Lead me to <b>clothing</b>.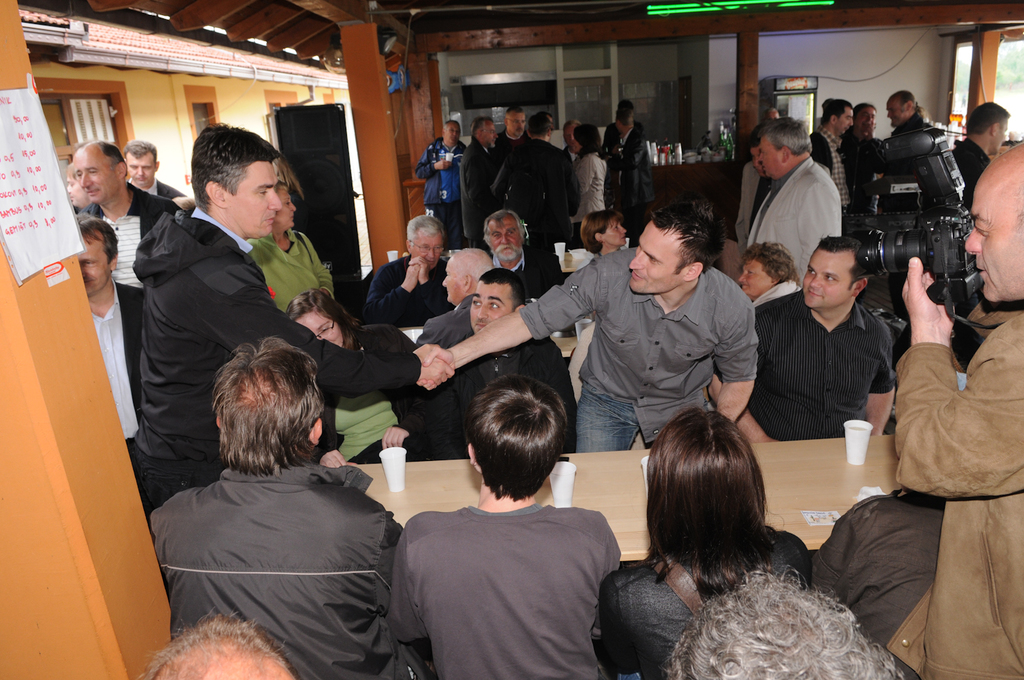
Lead to 390:468:635:679.
